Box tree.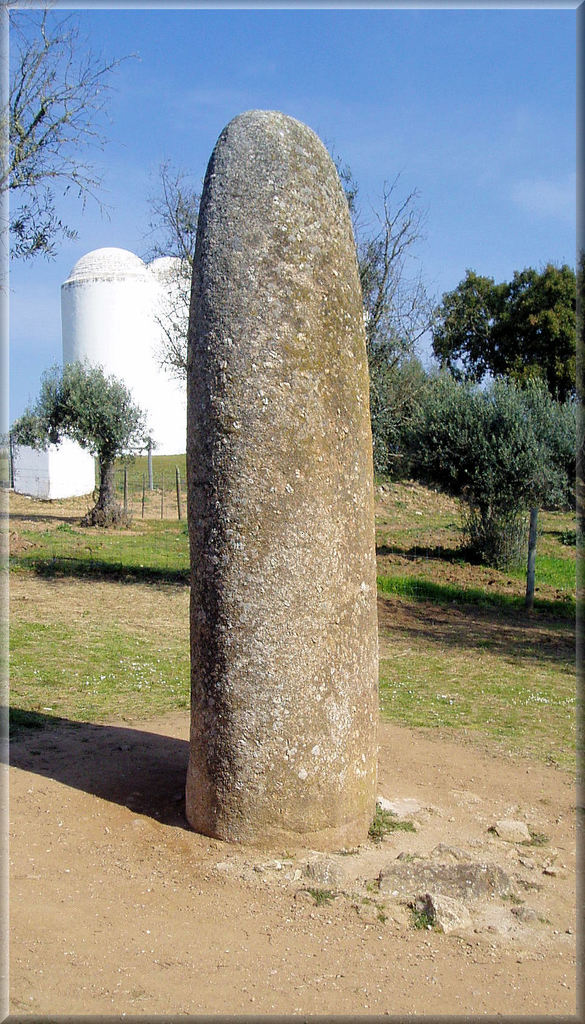
(1, 8, 143, 266).
